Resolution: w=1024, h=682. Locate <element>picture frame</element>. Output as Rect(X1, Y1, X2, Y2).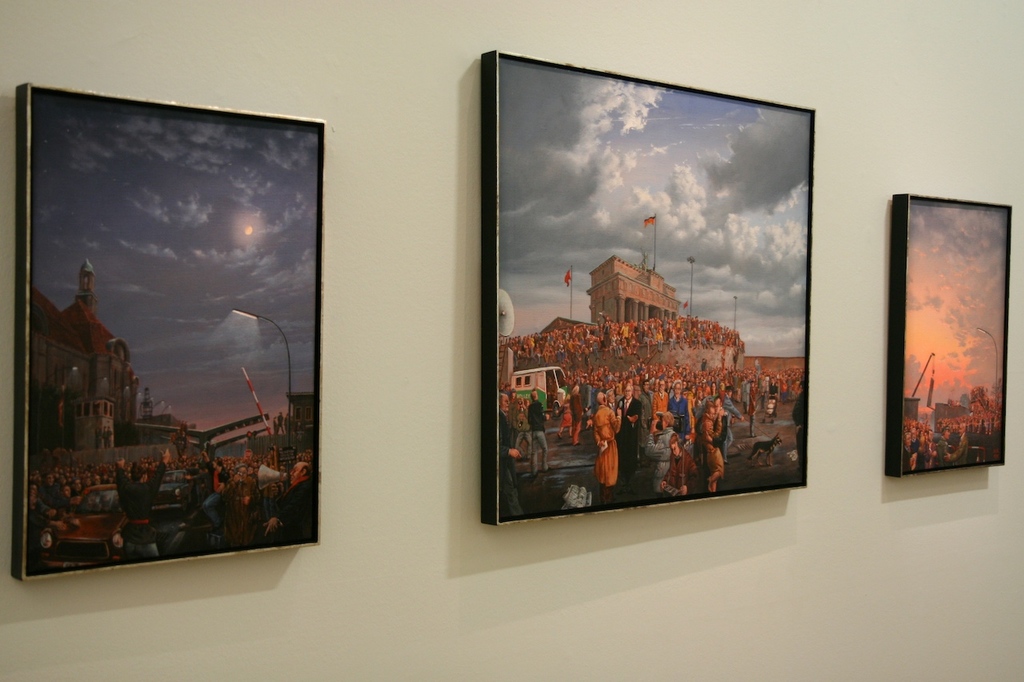
Rect(484, 46, 819, 528).
